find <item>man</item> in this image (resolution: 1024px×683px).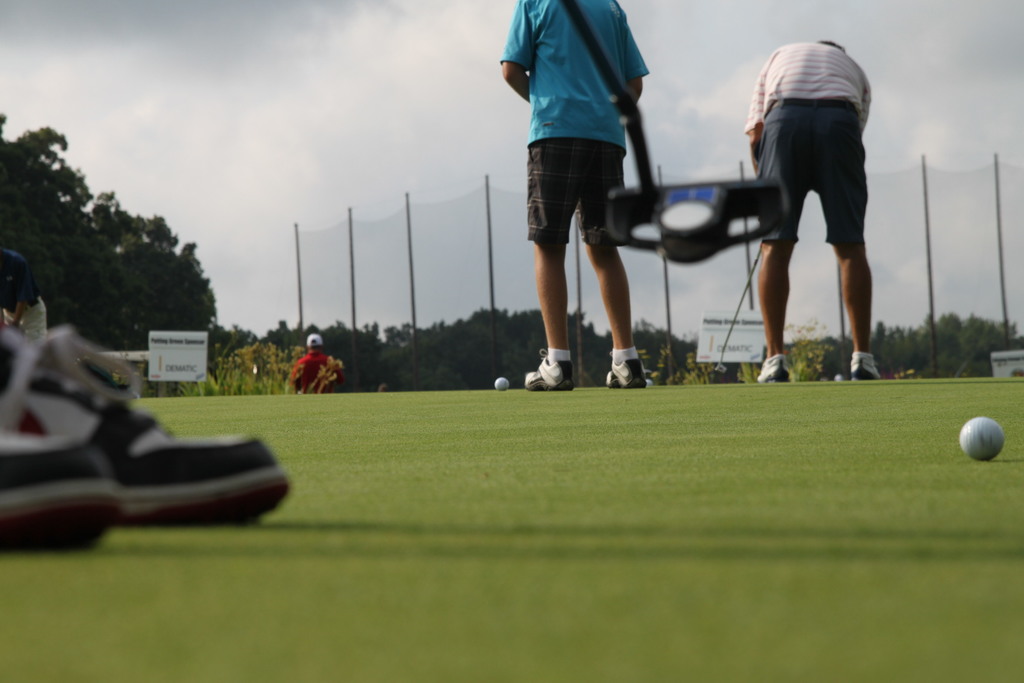
box=[740, 8, 895, 393].
